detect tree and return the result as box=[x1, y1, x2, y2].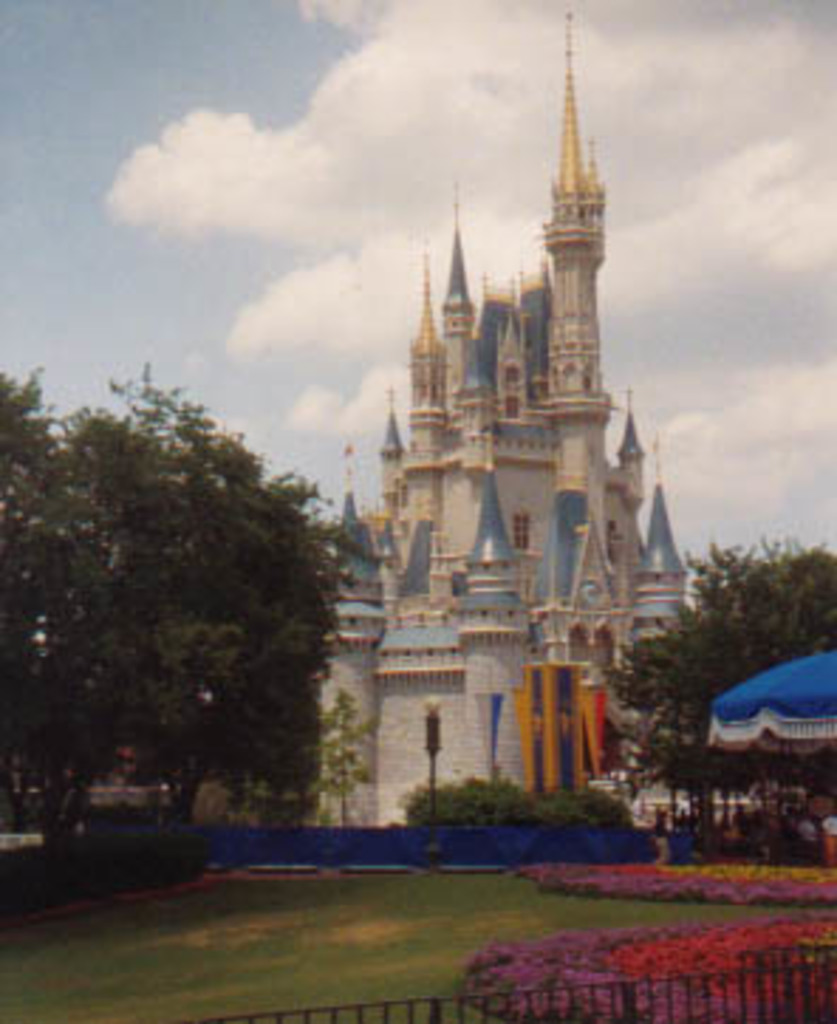
box=[0, 348, 353, 891].
